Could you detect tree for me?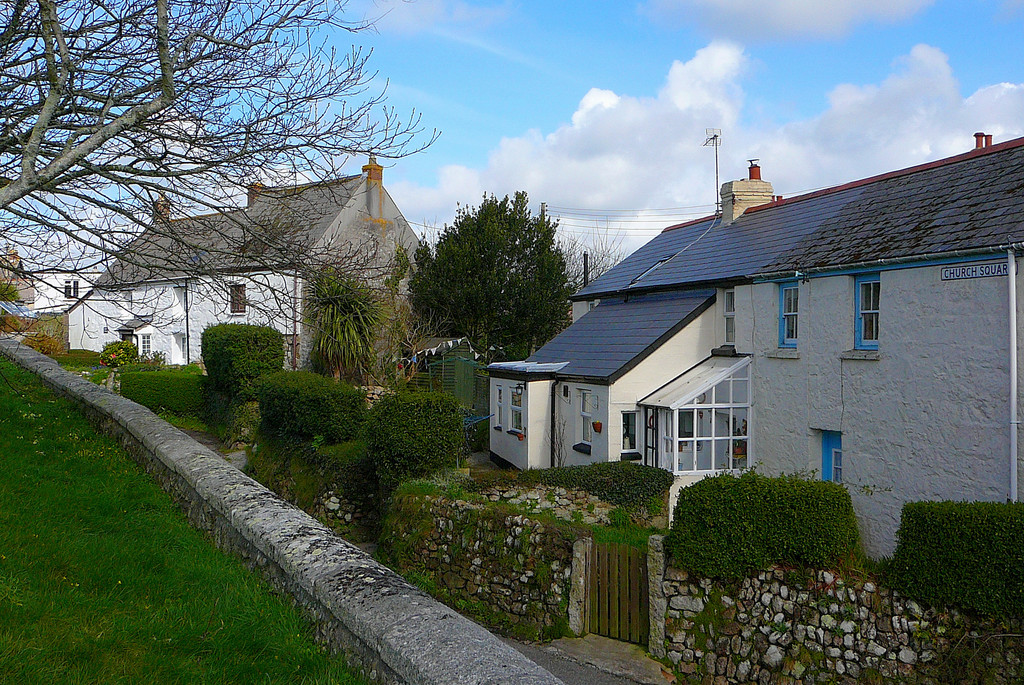
Detection result: region(301, 268, 395, 371).
